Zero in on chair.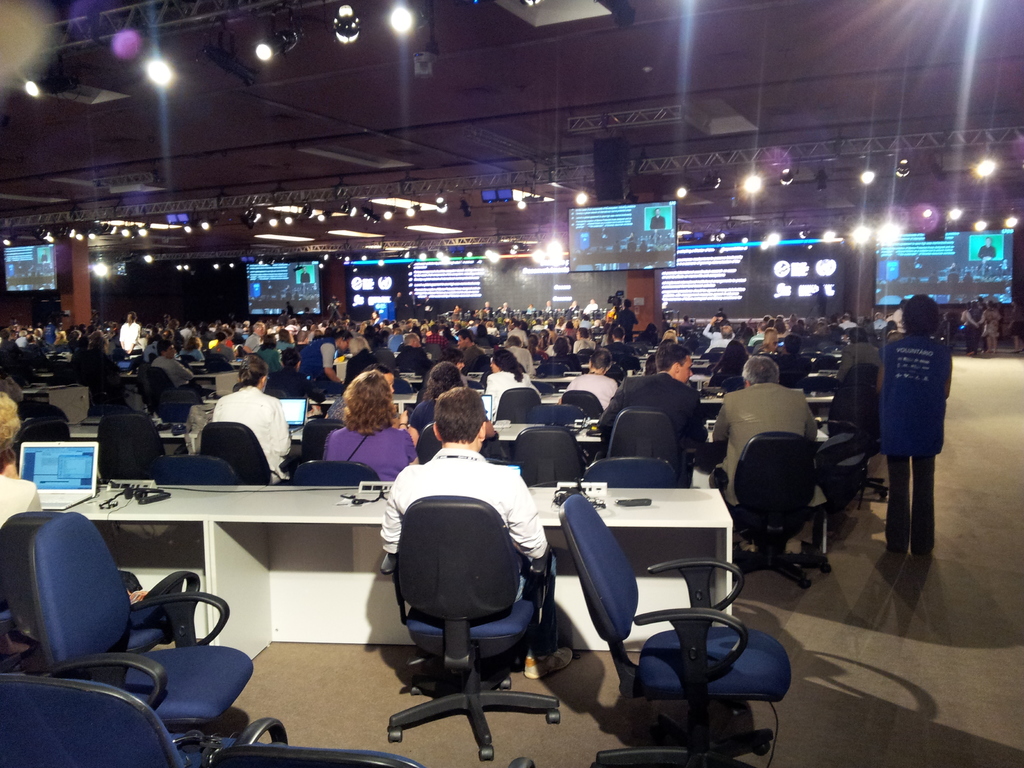
Zeroed in: <box>819,414,868,564</box>.
